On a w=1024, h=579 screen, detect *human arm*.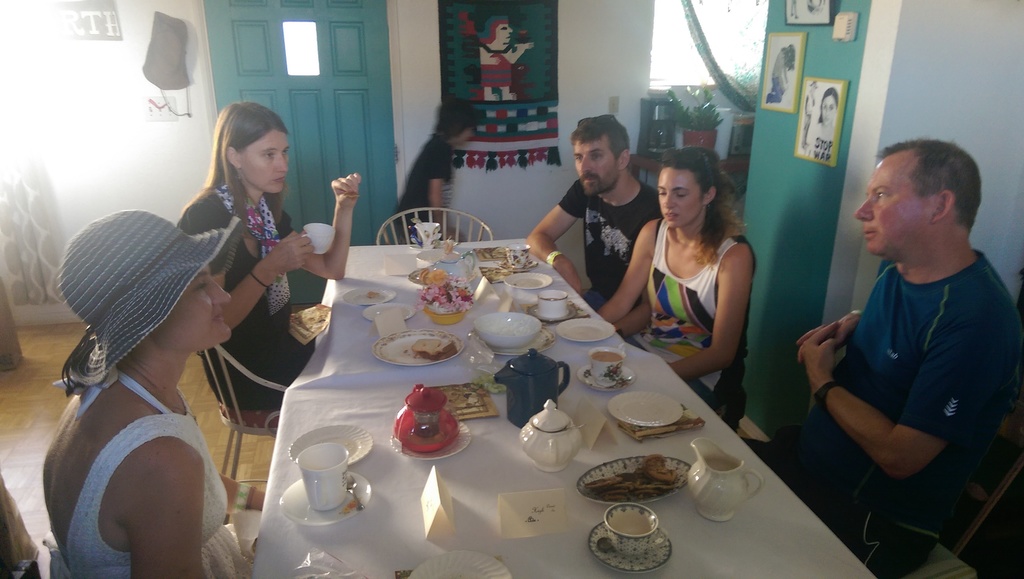
box=[797, 305, 860, 359].
